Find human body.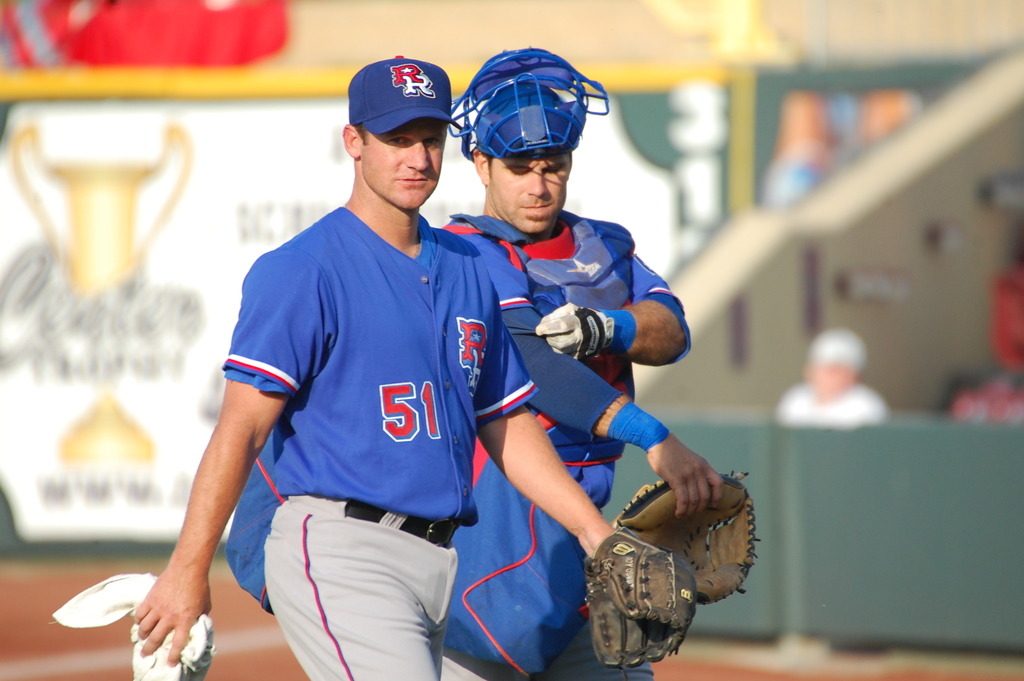
crop(138, 51, 623, 680).
